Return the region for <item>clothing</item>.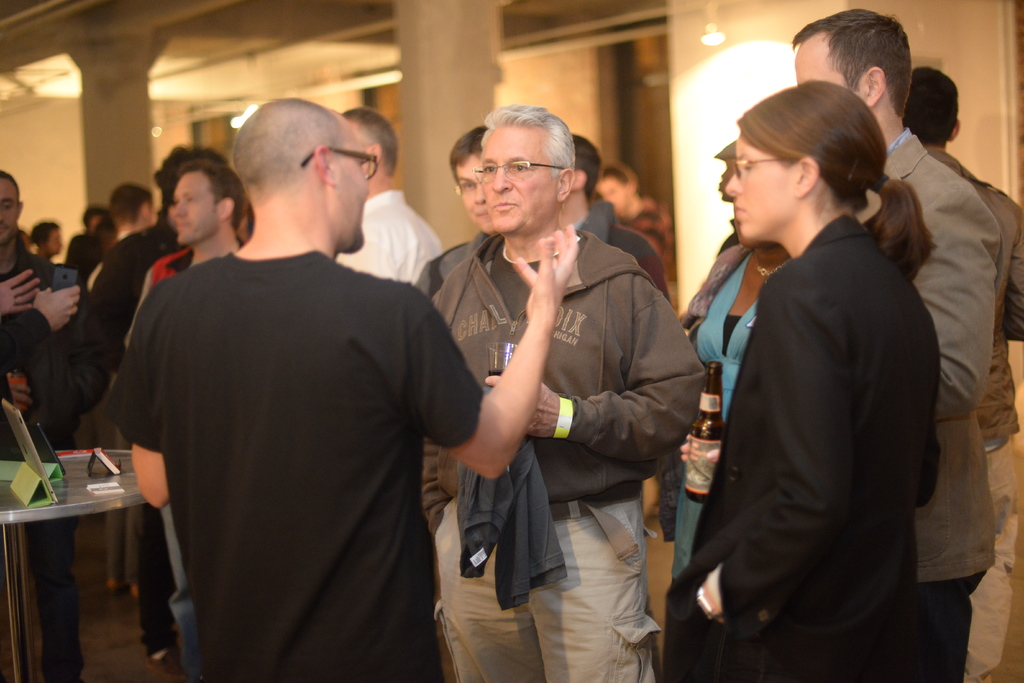
659/208/940/682.
